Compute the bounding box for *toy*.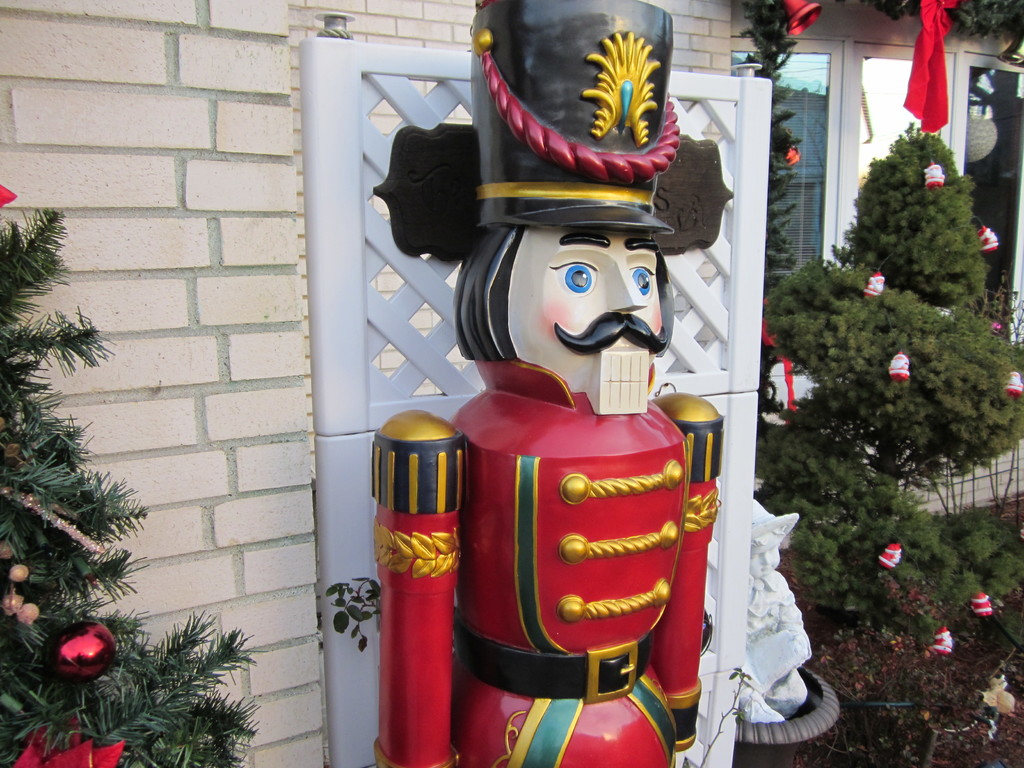
[left=876, top=543, right=902, bottom=566].
